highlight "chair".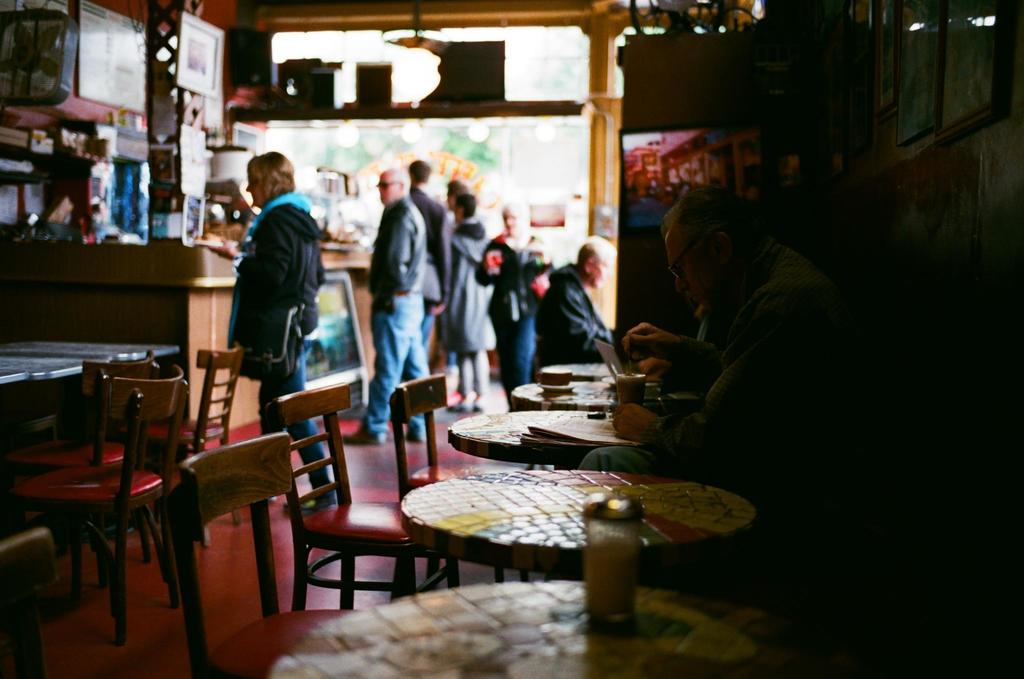
Highlighted region: crop(0, 525, 58, 678).
